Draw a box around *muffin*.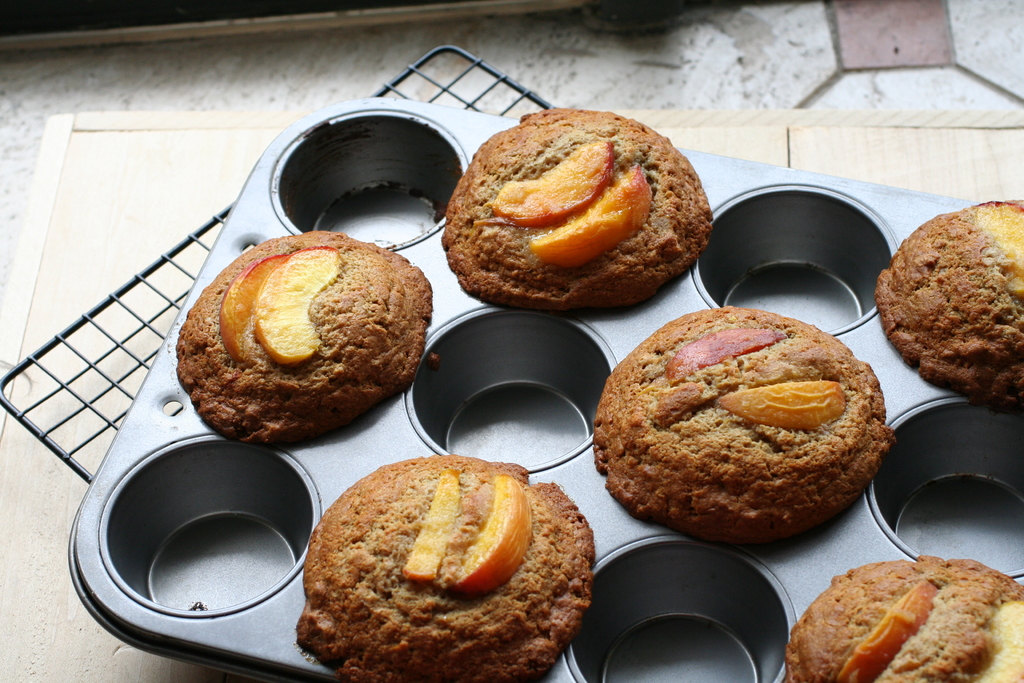
region(872, 195, 1023, 417).
